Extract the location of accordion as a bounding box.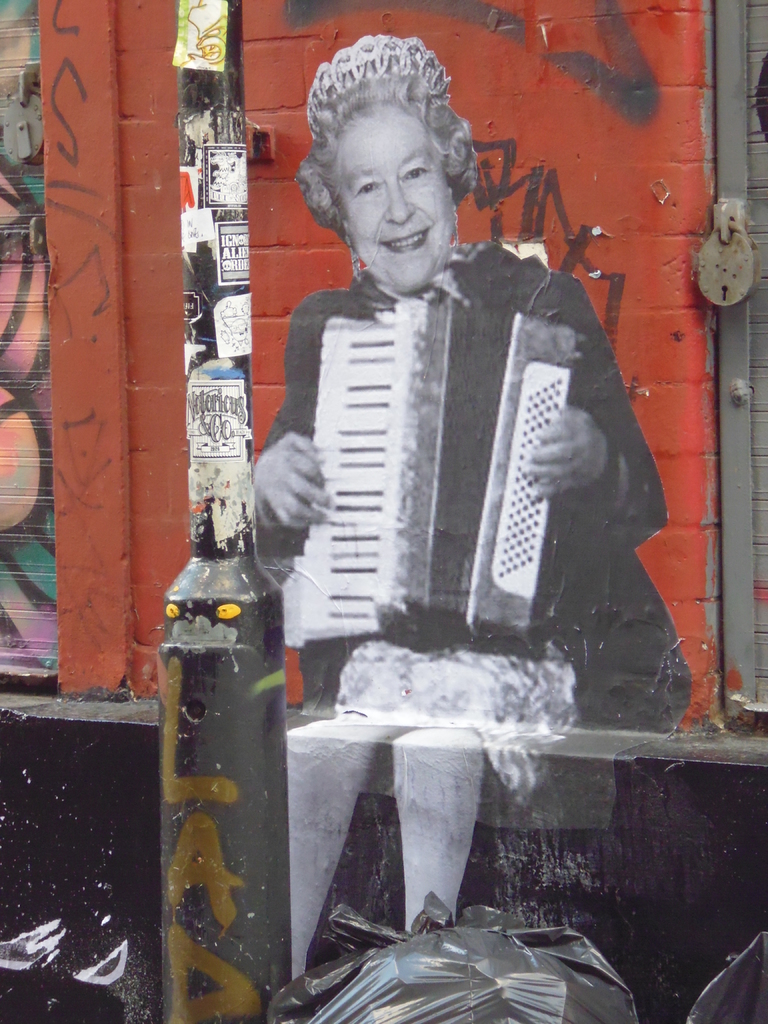
<bbox>253, 292, 585, 666</bbox>.
